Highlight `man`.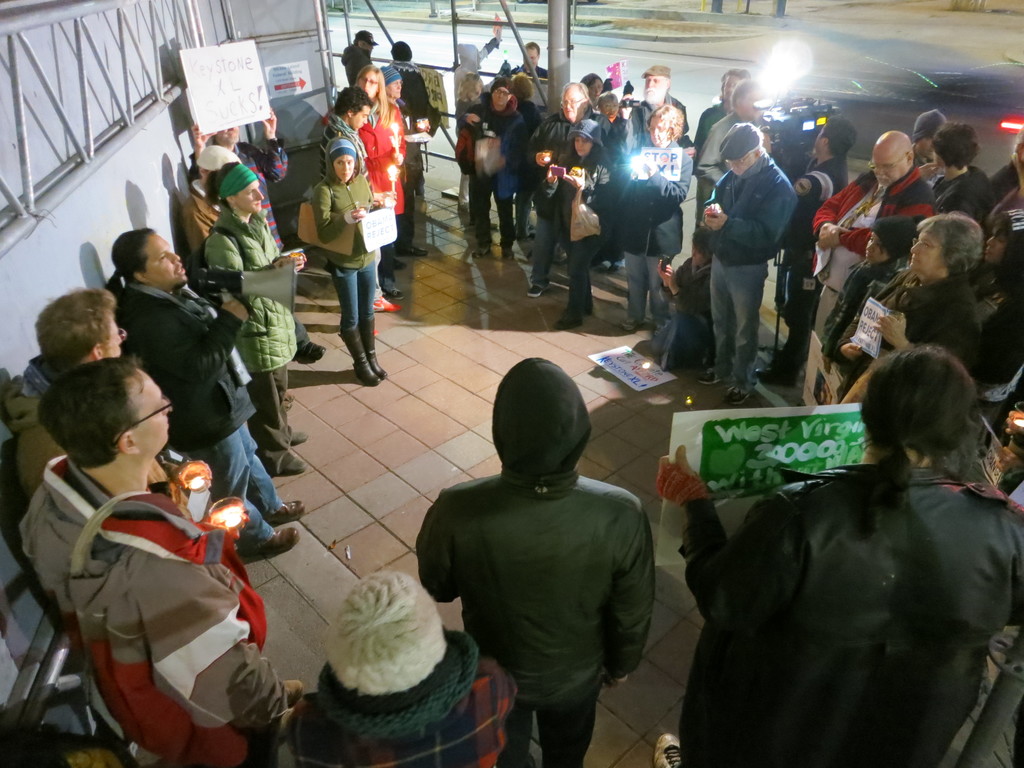
Highlighted region: bbox=(0, 284, 173, 524).
